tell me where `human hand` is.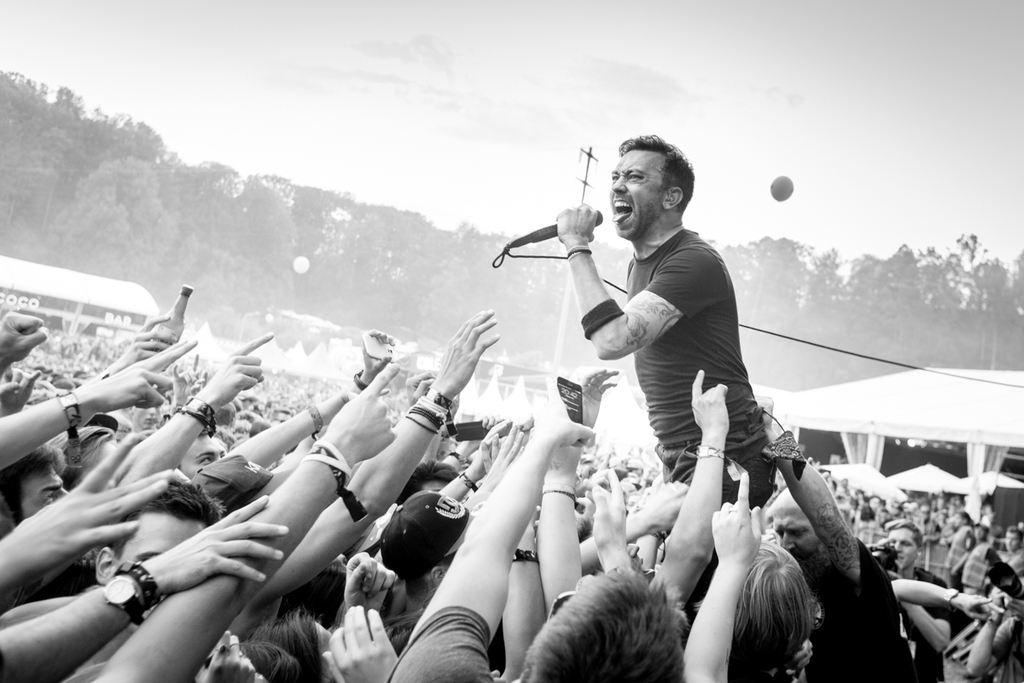
`human hand` is at Rect(0, 364, 41, 407).
